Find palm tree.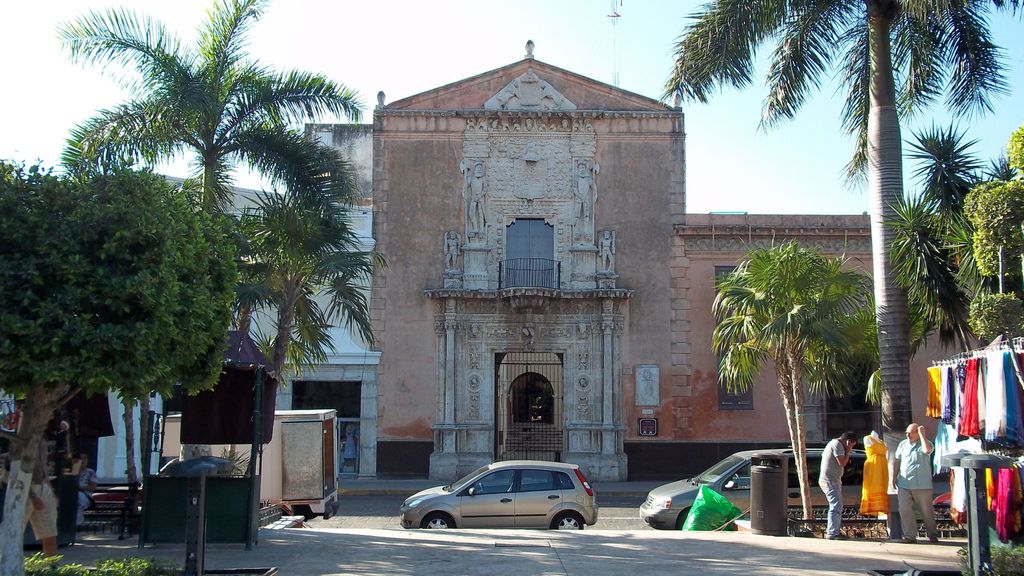
676/0/978/507.
